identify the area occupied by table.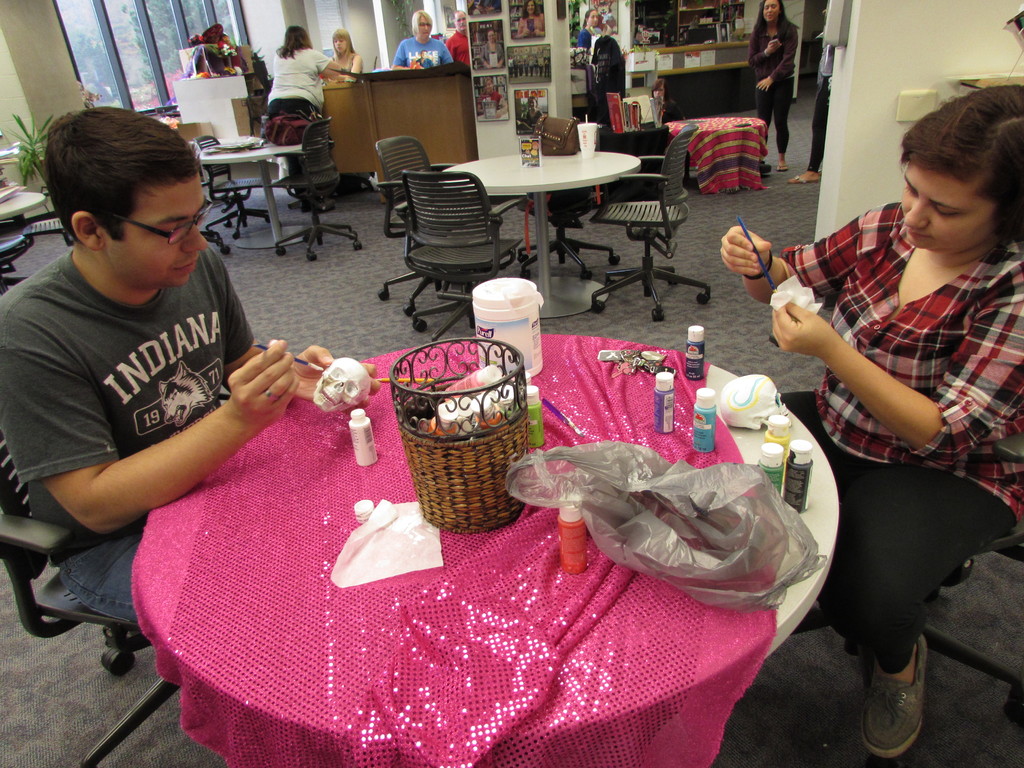
Area: {"x1": 0, "y1": 184, "x2": 49, "y2": 252}.
